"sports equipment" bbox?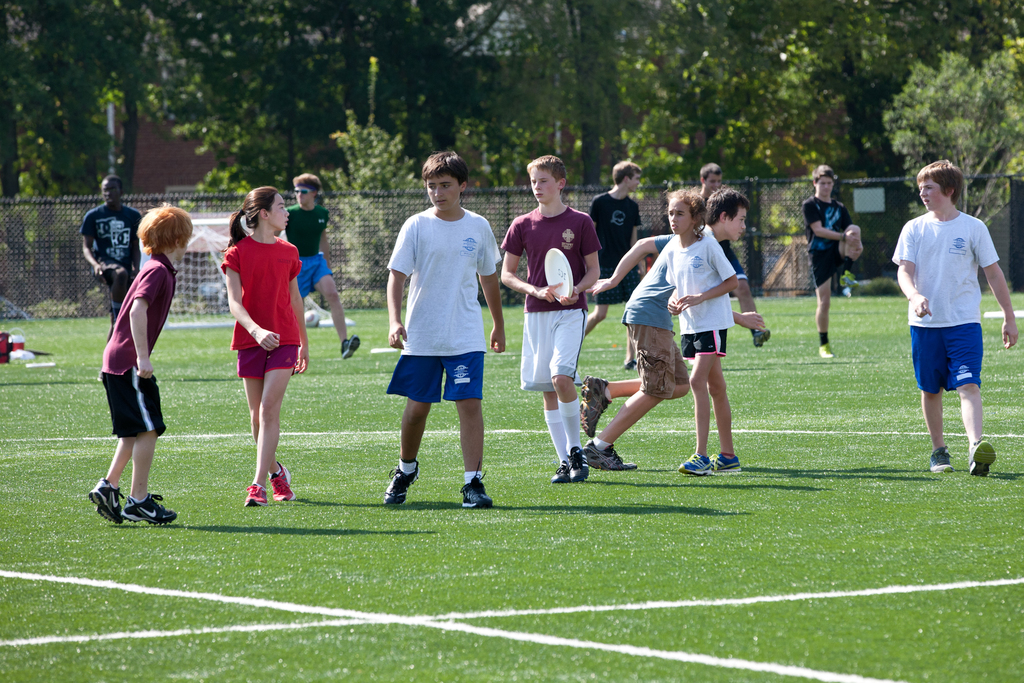
<box>380,461,420,506</box>
